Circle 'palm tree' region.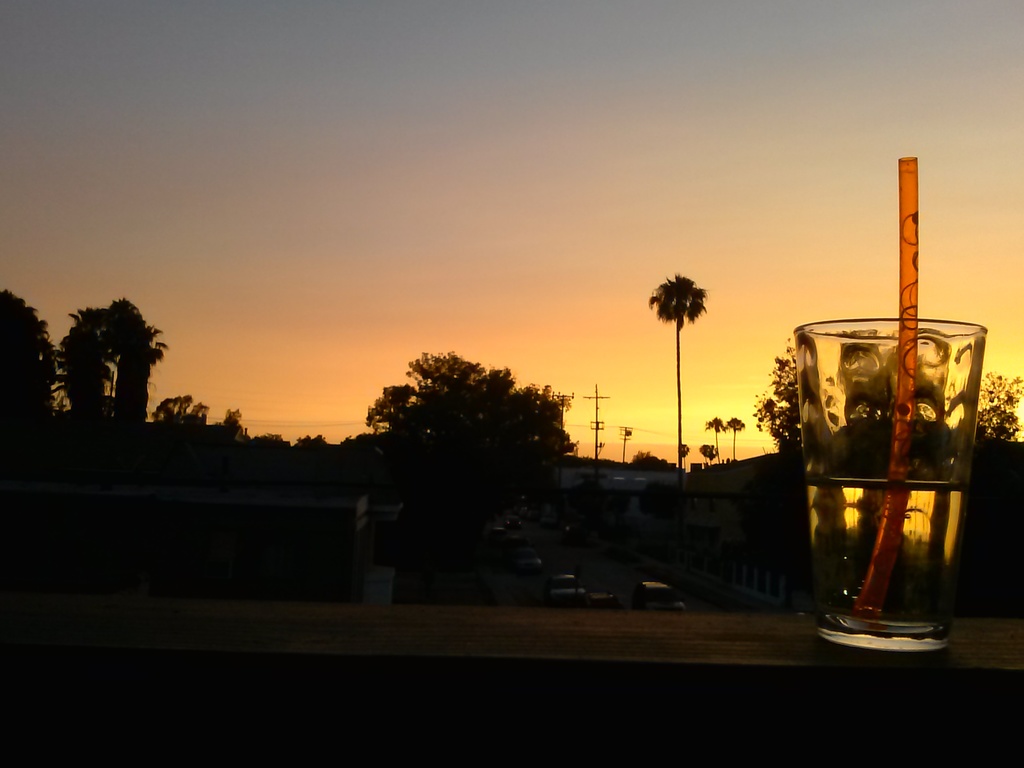
Region: [676,440,690,472].
